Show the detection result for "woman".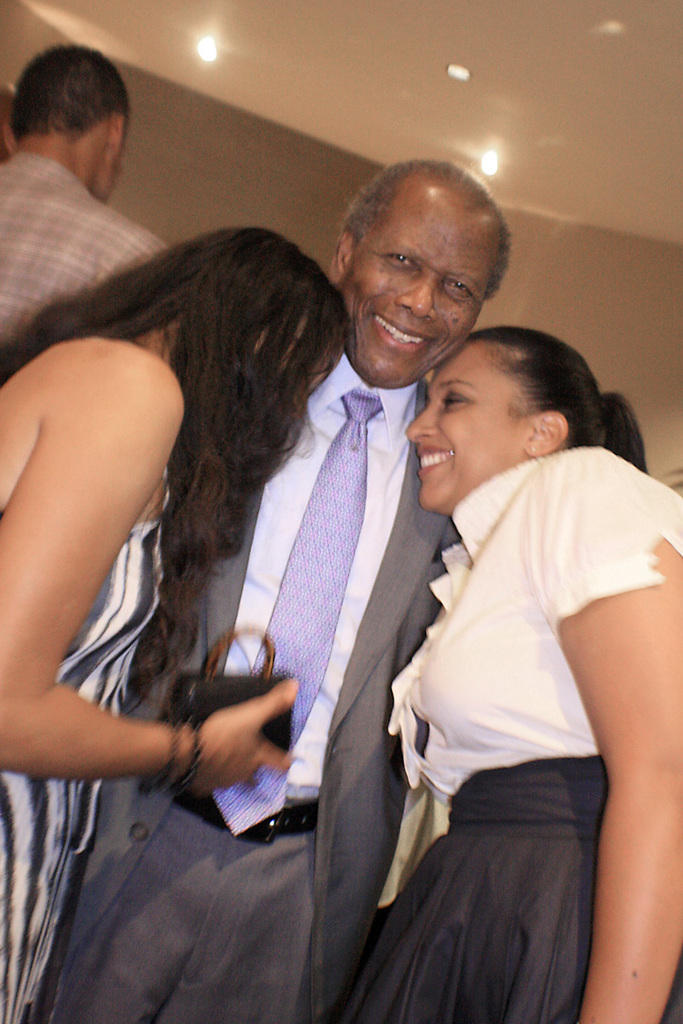
[x1=343, y1=326, x2=682, y2=1023].
